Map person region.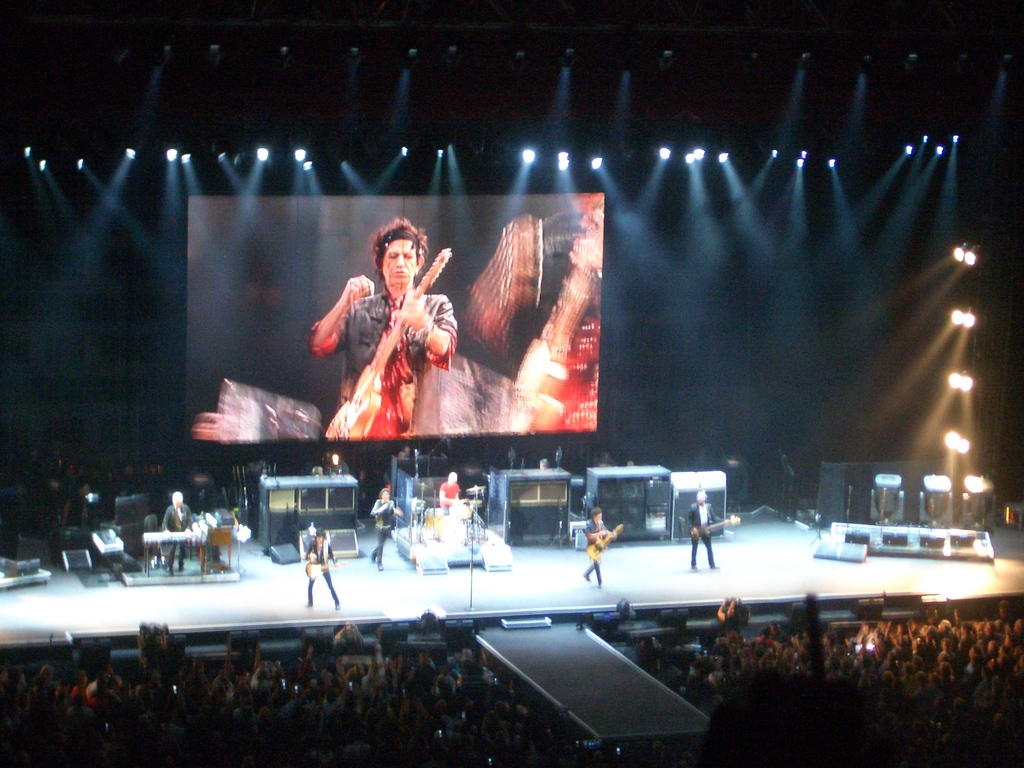
Mapped to (x1=56, y1=480, x2=95, y2=529).
